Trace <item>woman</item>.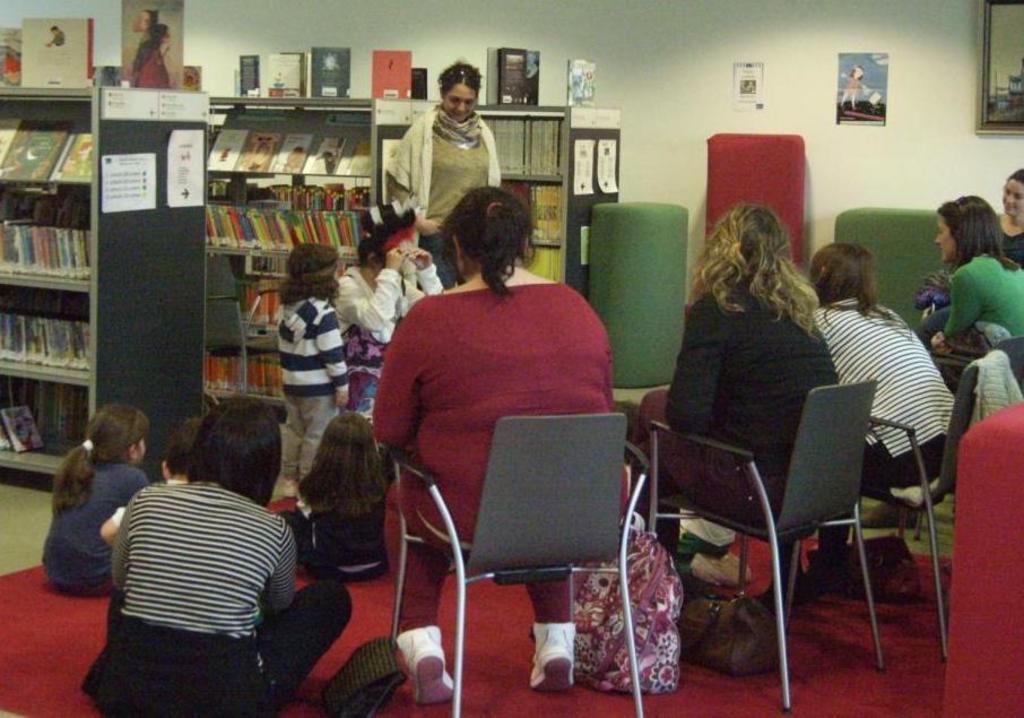
Traced to select_region(335, 200, 446, 439).
